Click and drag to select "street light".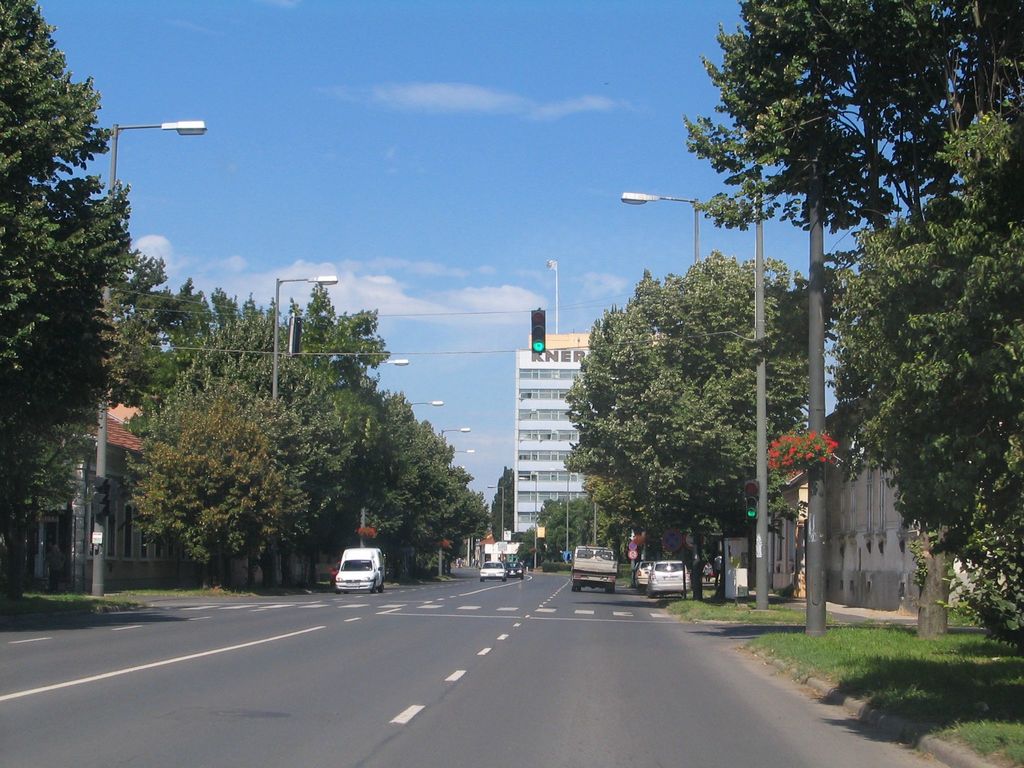
Selection: <box>268,273,339,404</box>.
